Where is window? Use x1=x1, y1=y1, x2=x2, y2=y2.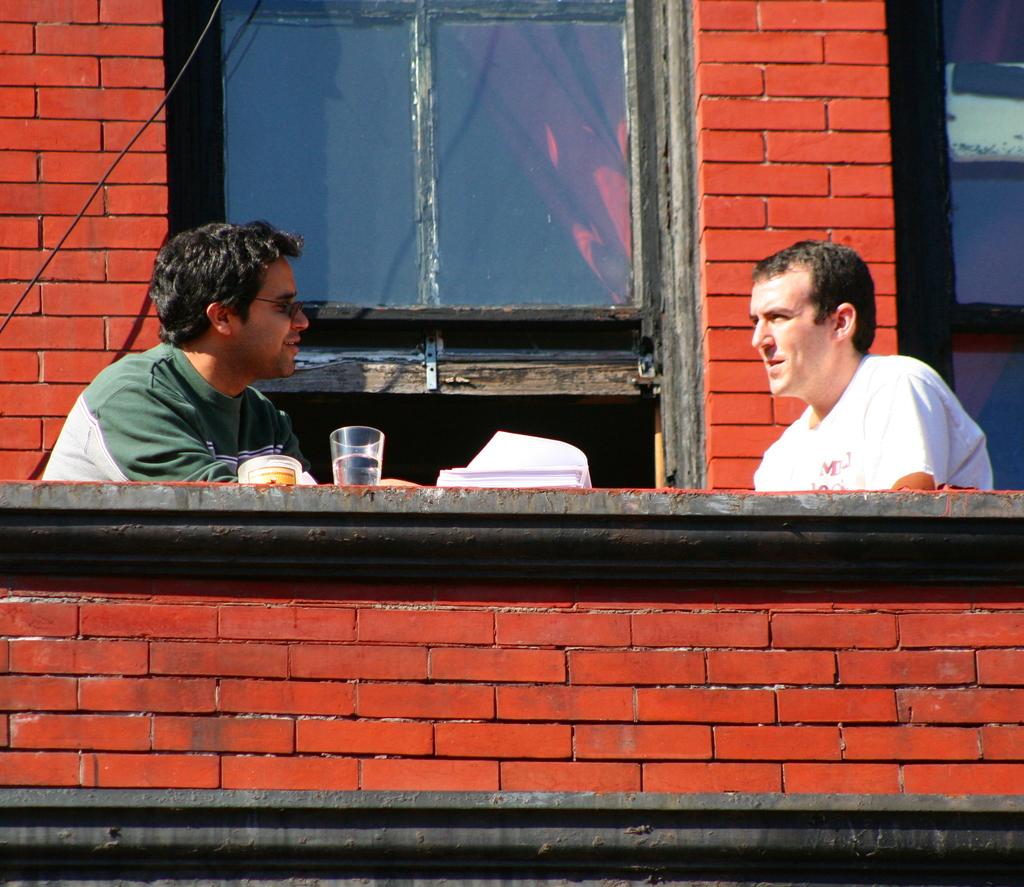
x1=885, y1=0, x2=1023, y2=502.
